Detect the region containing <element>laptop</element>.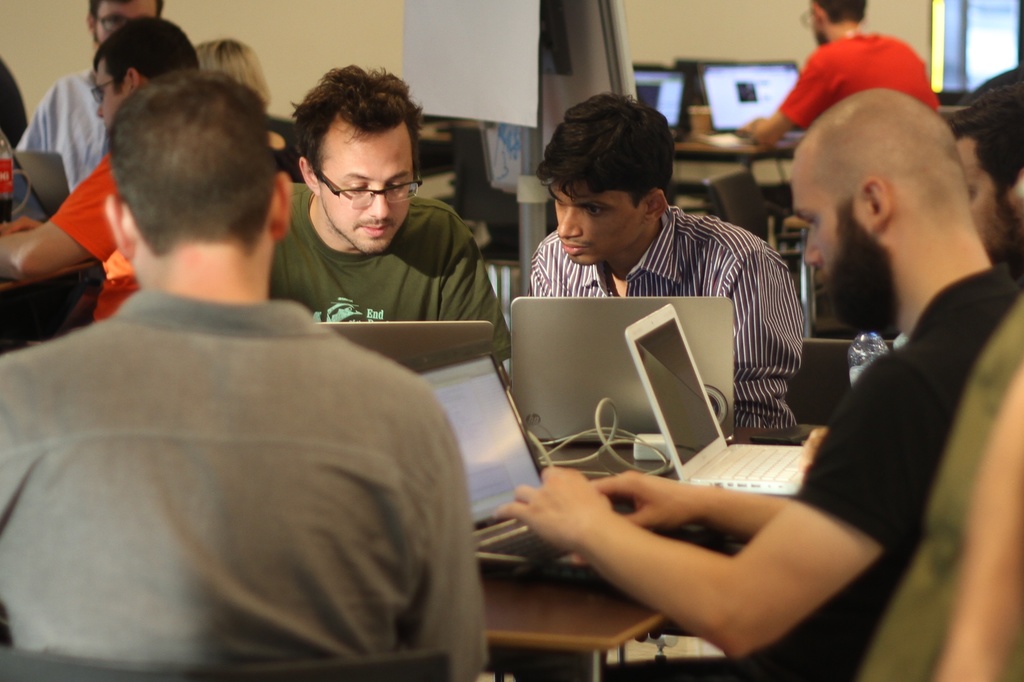
region(12, 150, 71, 215).
